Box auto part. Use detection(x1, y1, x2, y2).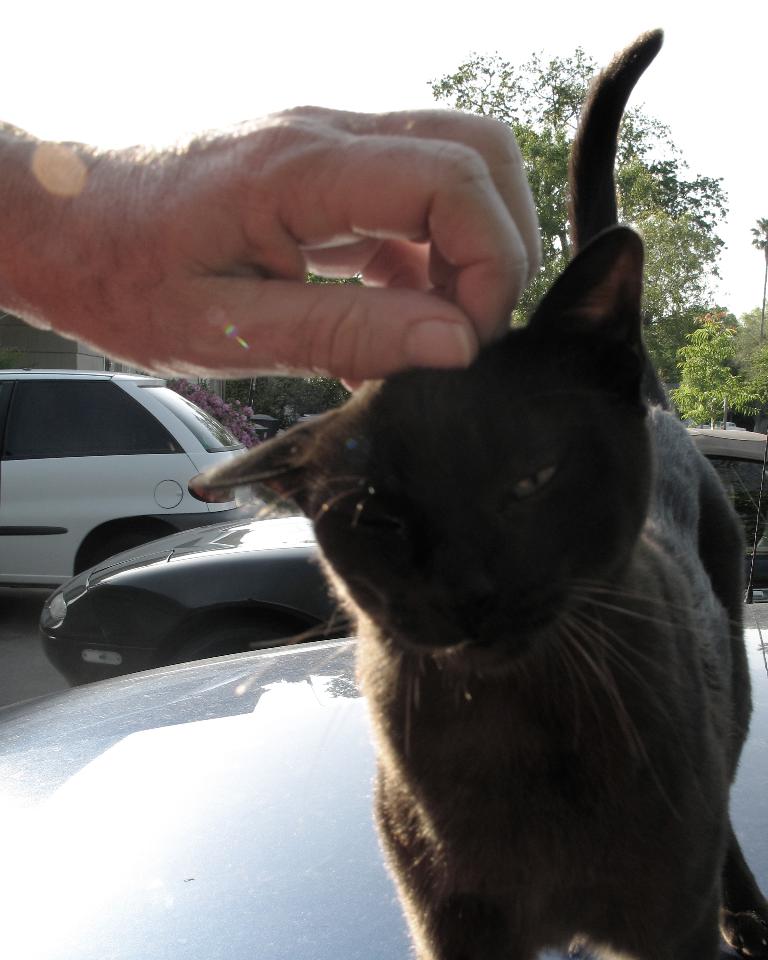
detection(0, 382, 206, 598).
